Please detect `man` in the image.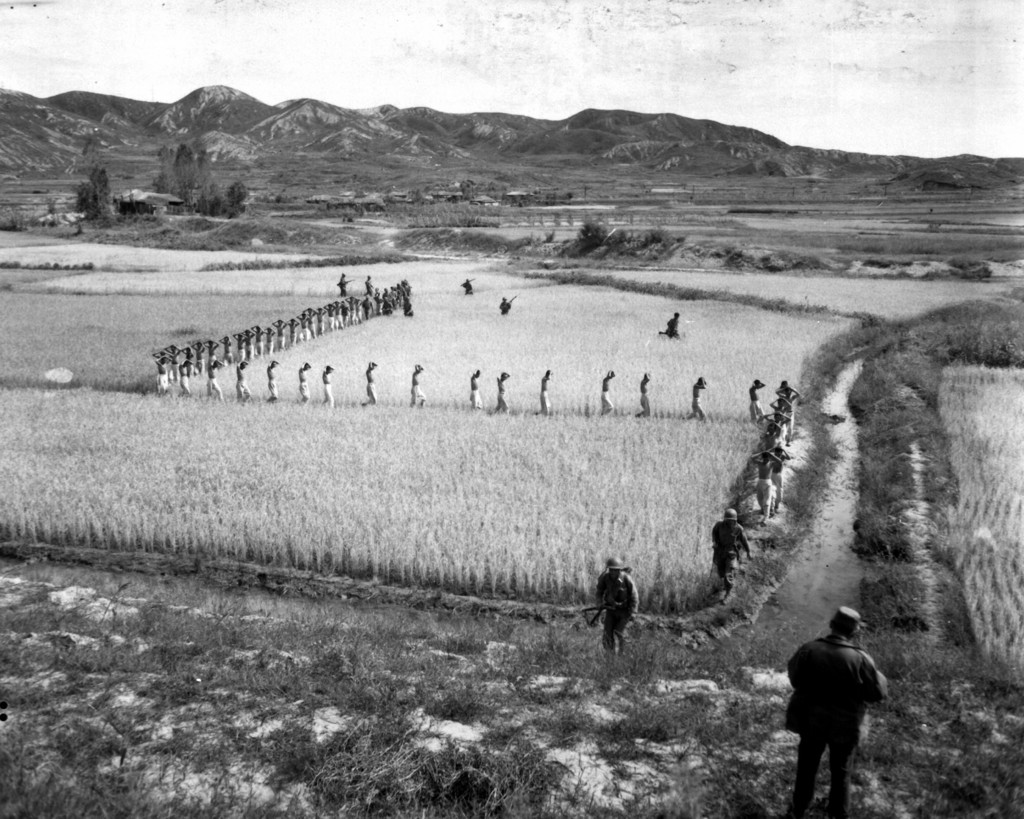
(x1=335, y1=271, x2=351, y2=297).
